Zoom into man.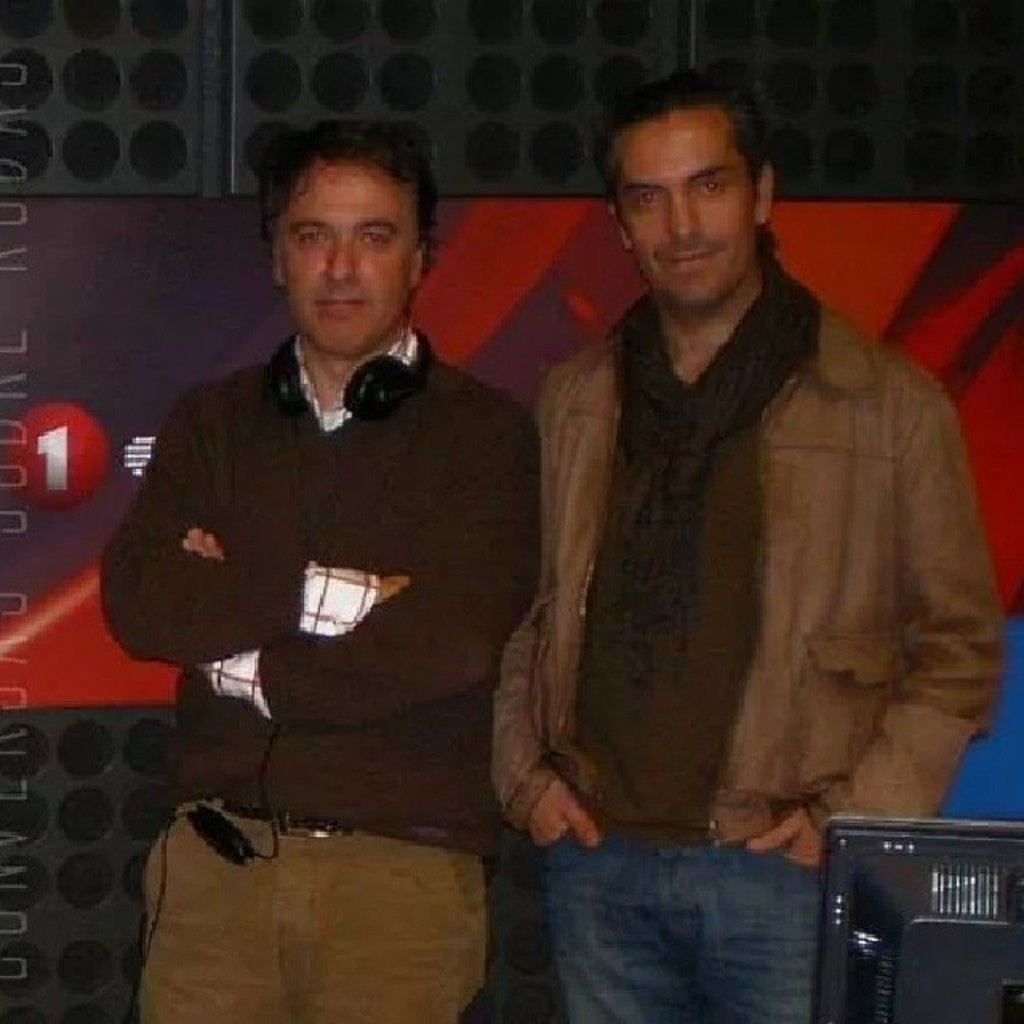
Zoom target: {"left": 483, "top": 83, "right": 997, "bottom": 1022}.
